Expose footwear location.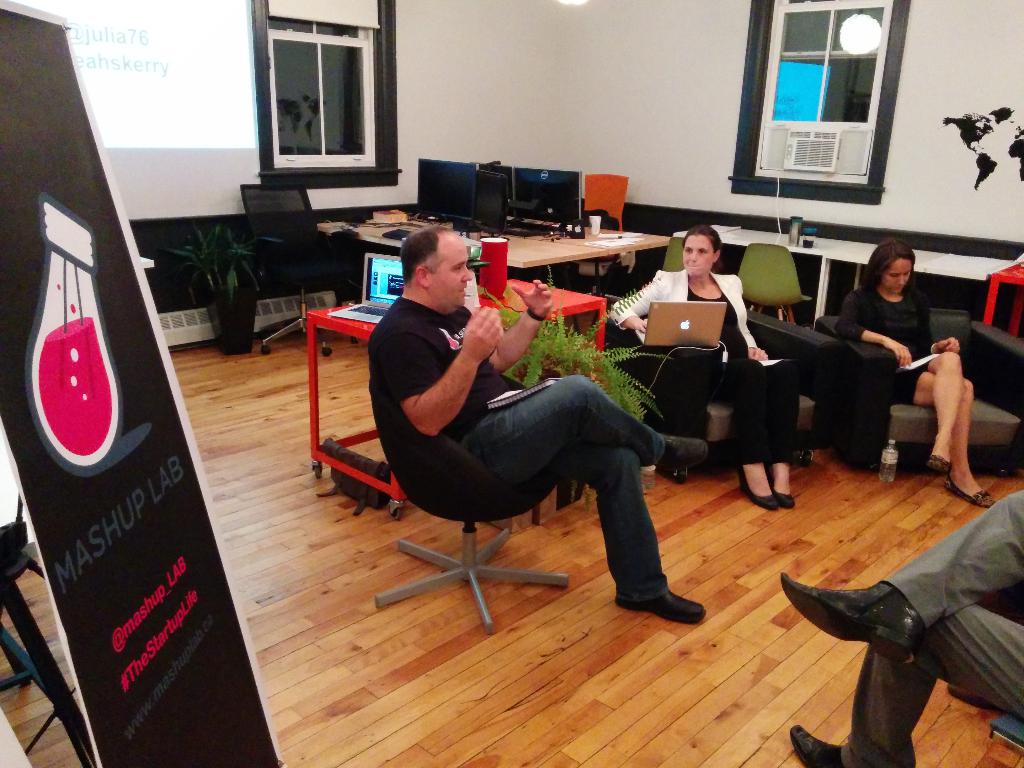
Exposed at (left=790, top=725, right=844, bottom=767).
